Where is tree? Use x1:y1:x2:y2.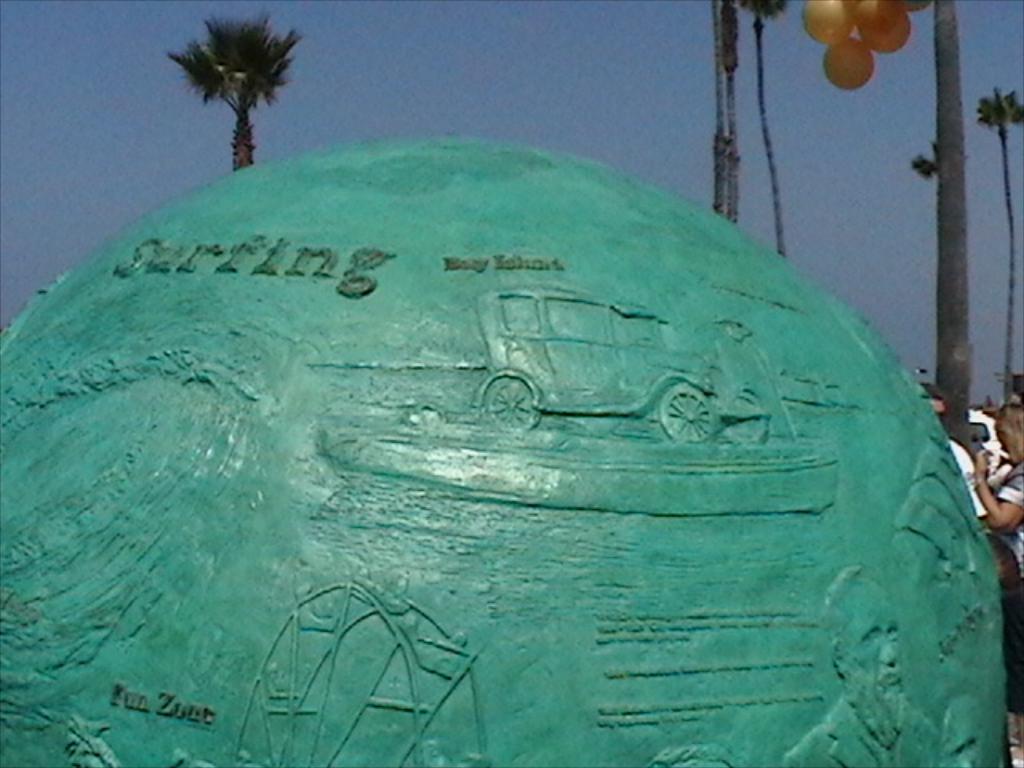
157:2:294:158.
